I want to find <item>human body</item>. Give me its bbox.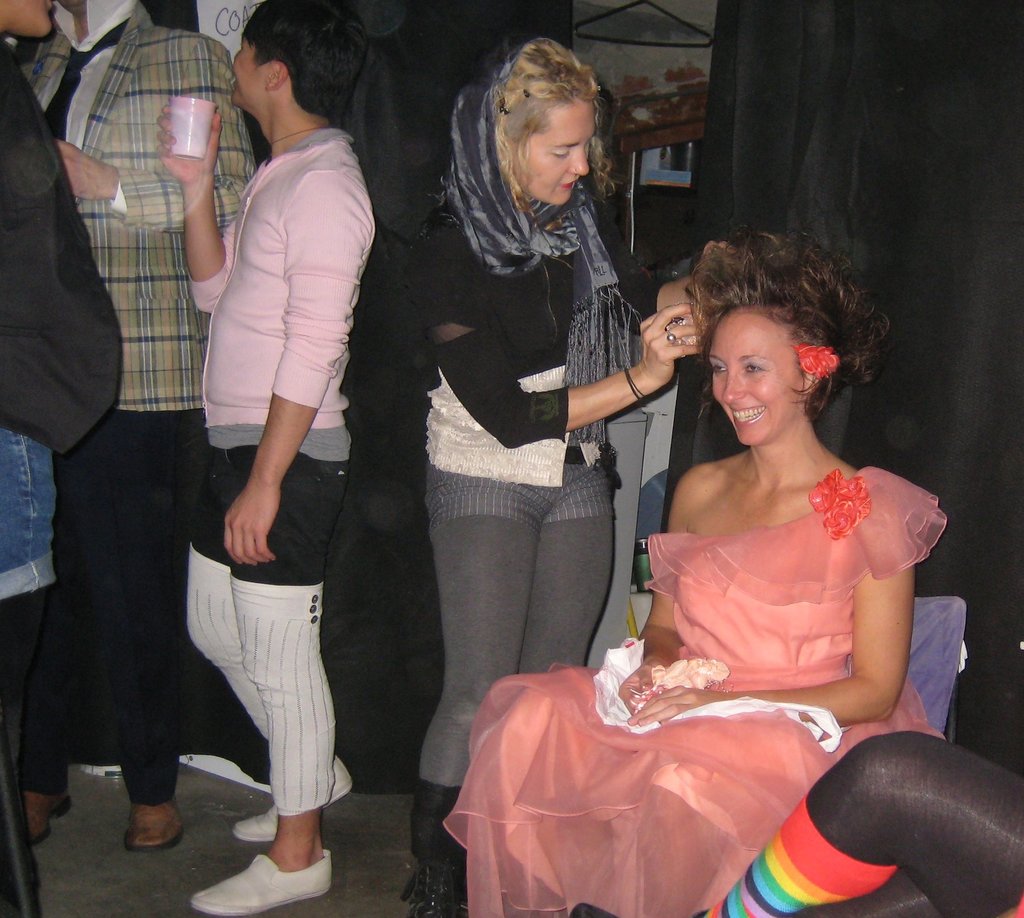
box(0, 31, 130, 848).
